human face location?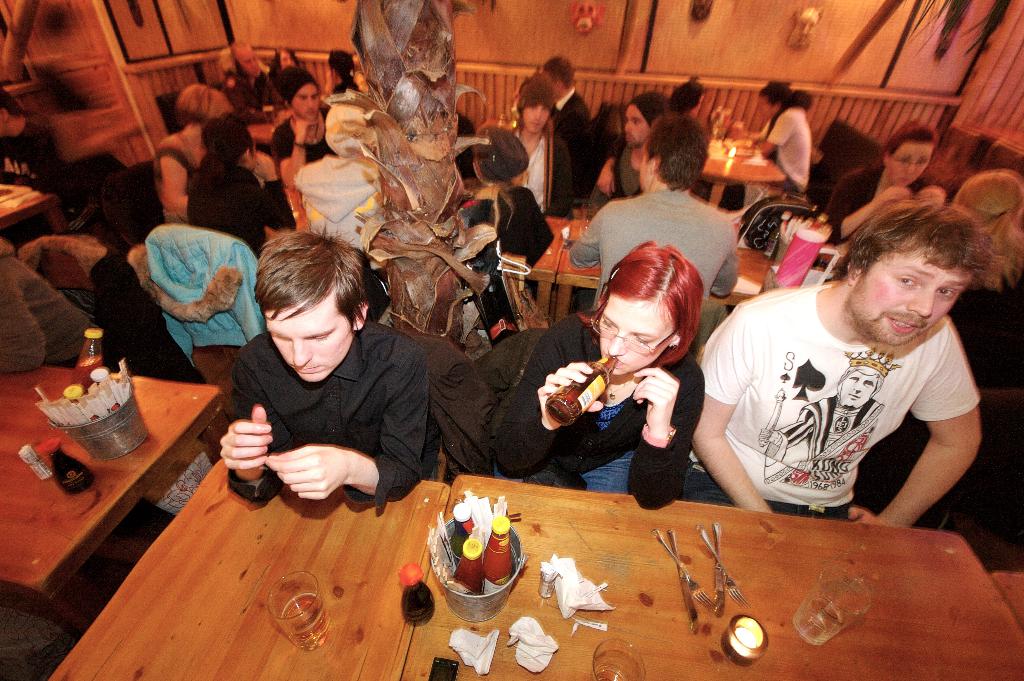
x1=595, y1=294, x2=675, y2=378
